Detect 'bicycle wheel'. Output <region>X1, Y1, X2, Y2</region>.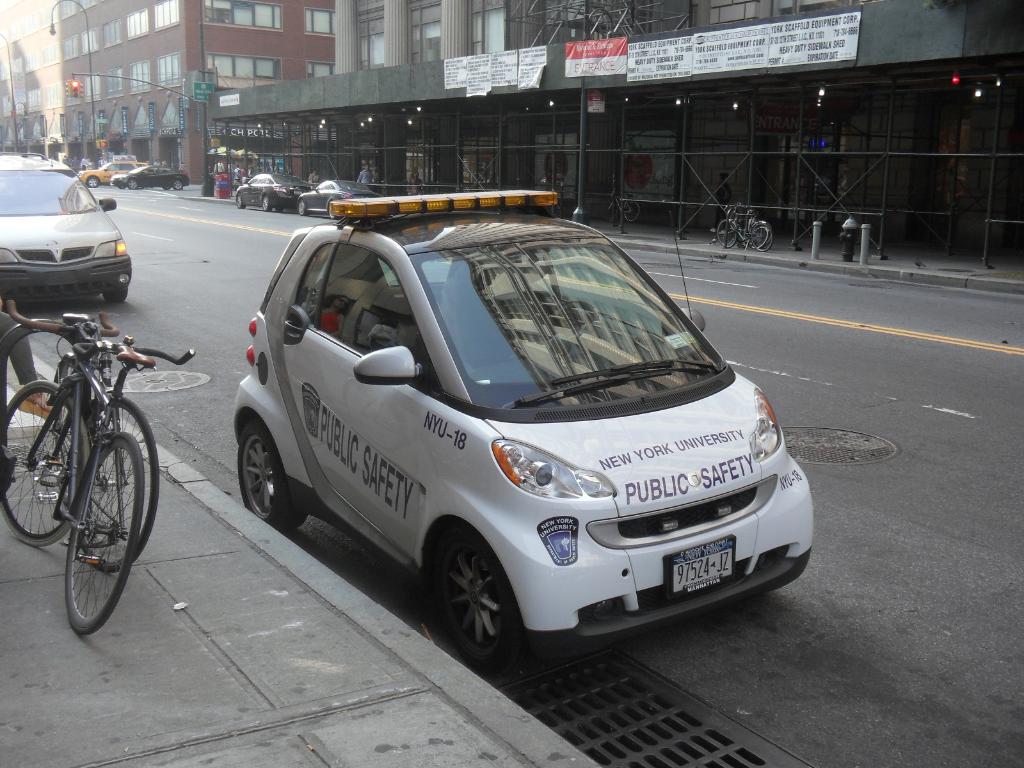
<region>611, 198, 625, 222</region>.
